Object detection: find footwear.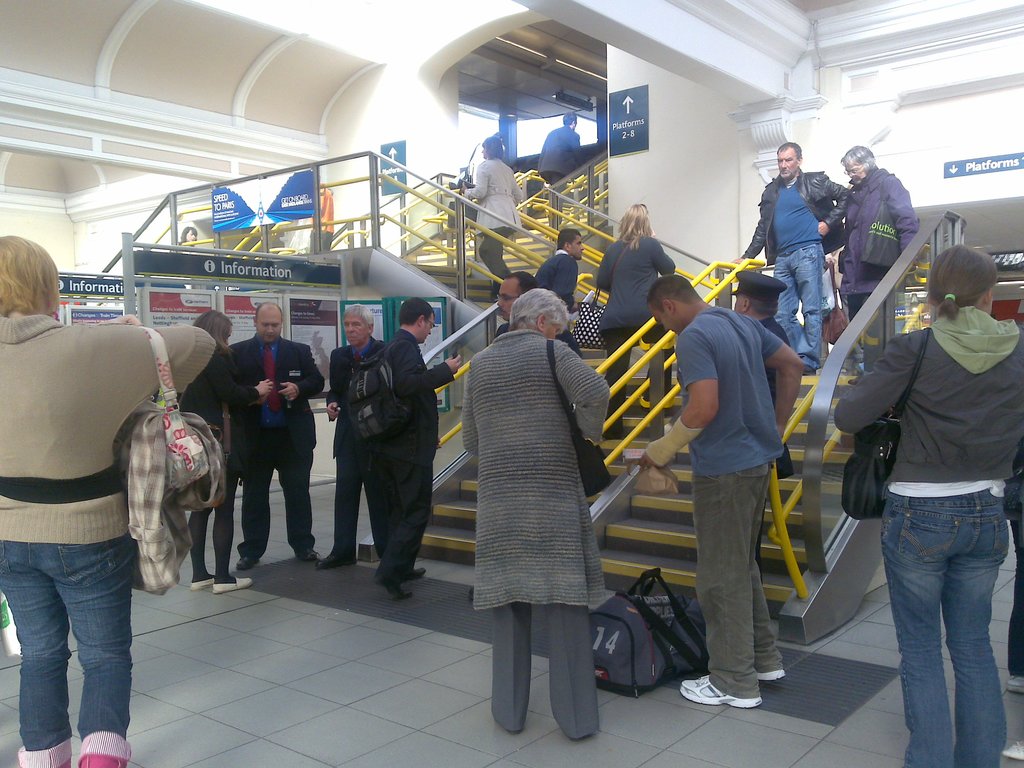
191/572/212/588.
